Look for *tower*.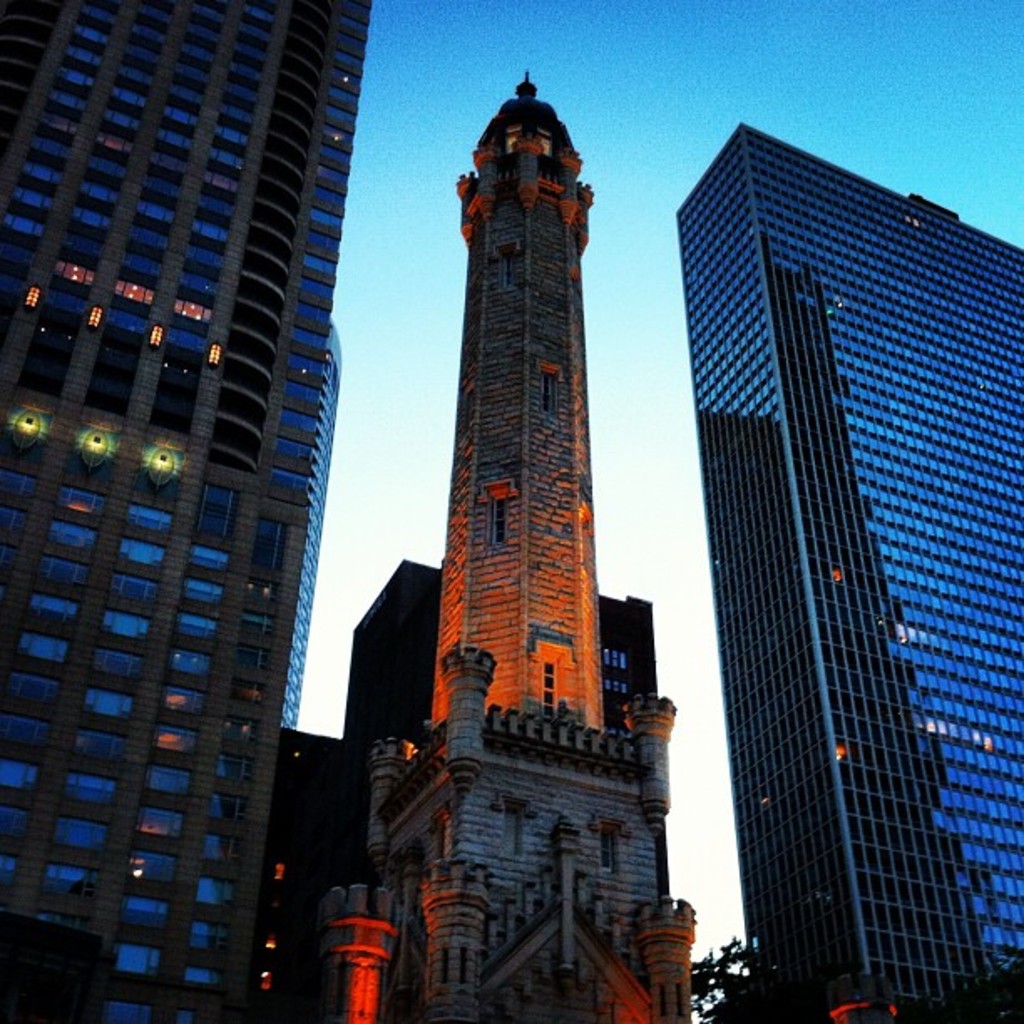
Found: <bbox>0, 0, 373, 1021</bbox>.
